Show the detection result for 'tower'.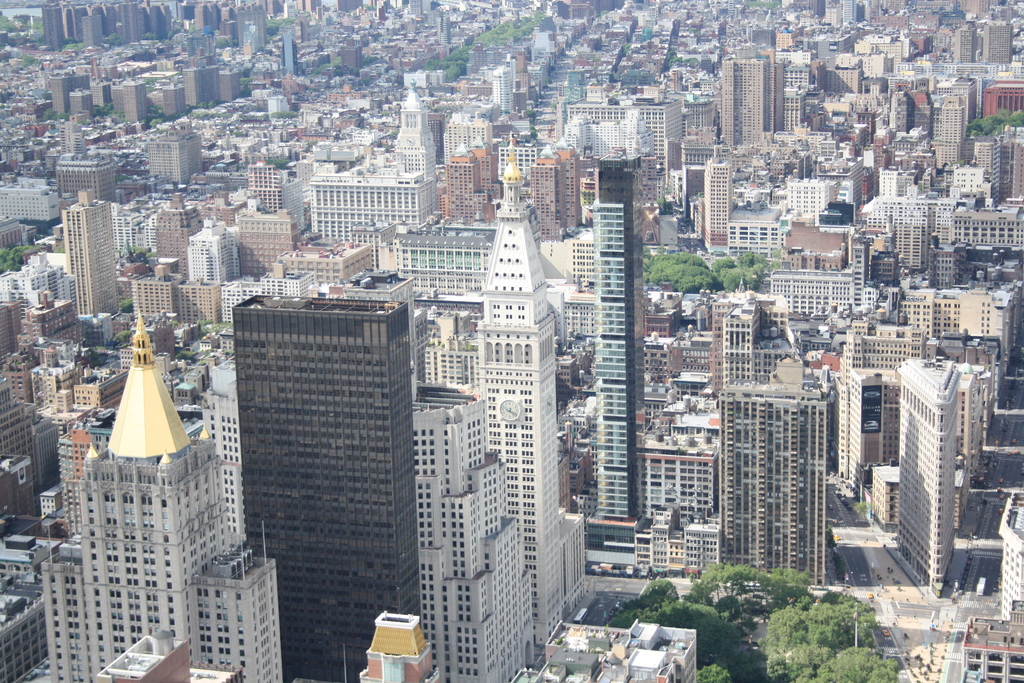
(387, 85, 439, 218).
